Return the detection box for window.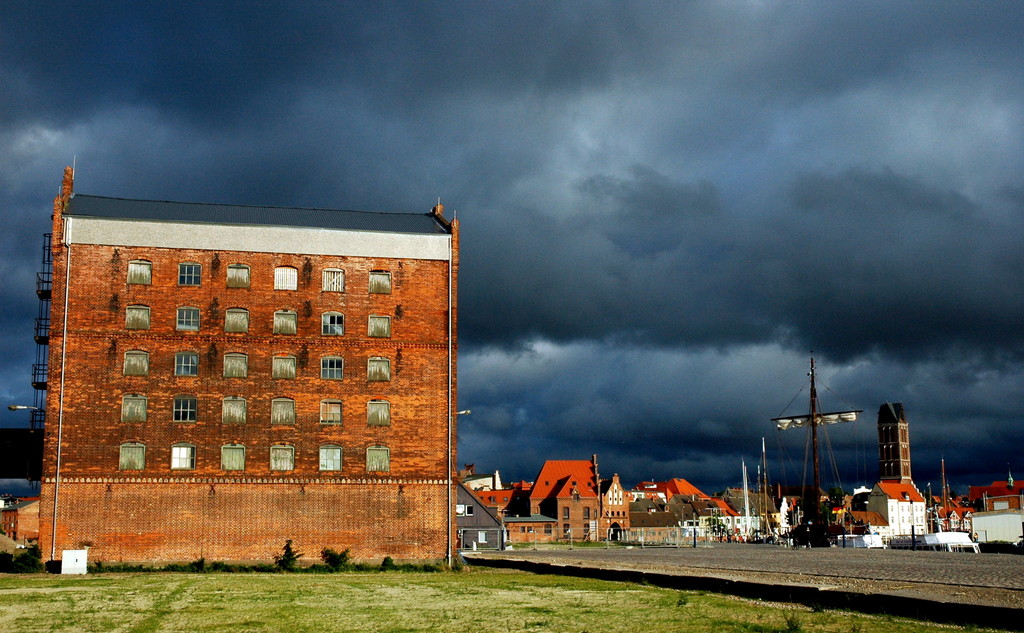
bbox=(318, 398, 343, 424).
